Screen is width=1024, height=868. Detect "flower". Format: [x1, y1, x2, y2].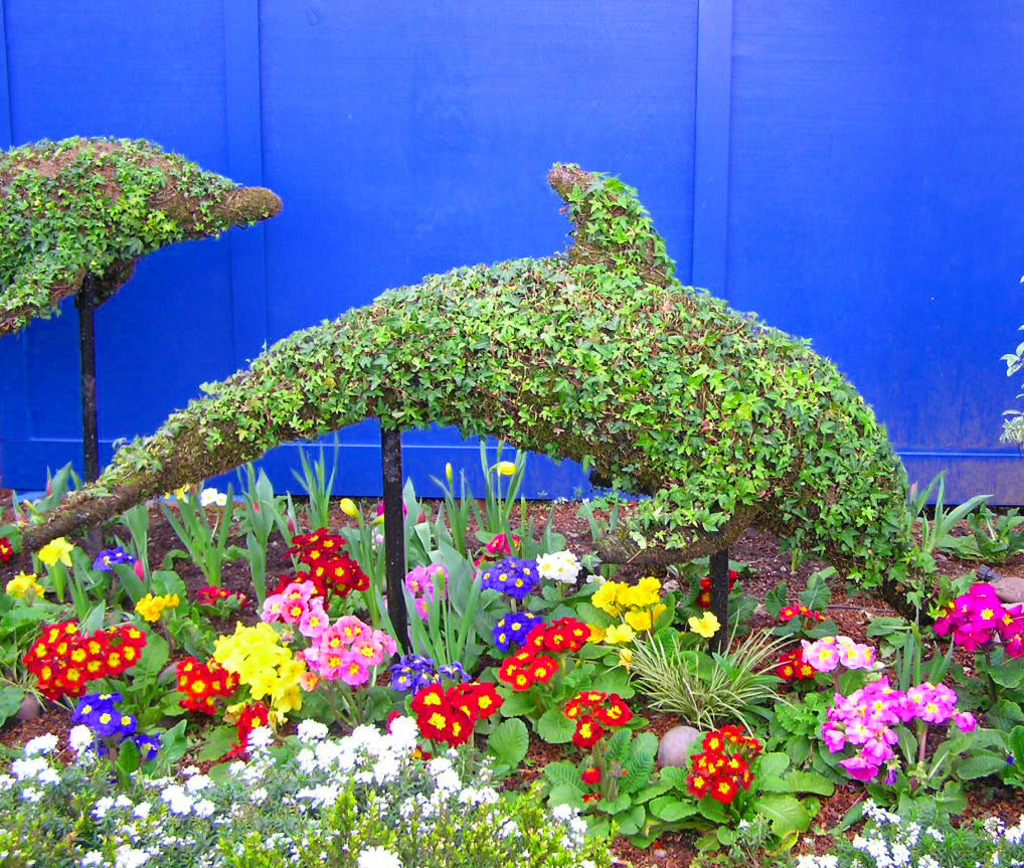
[338, 501, 357, 519].
